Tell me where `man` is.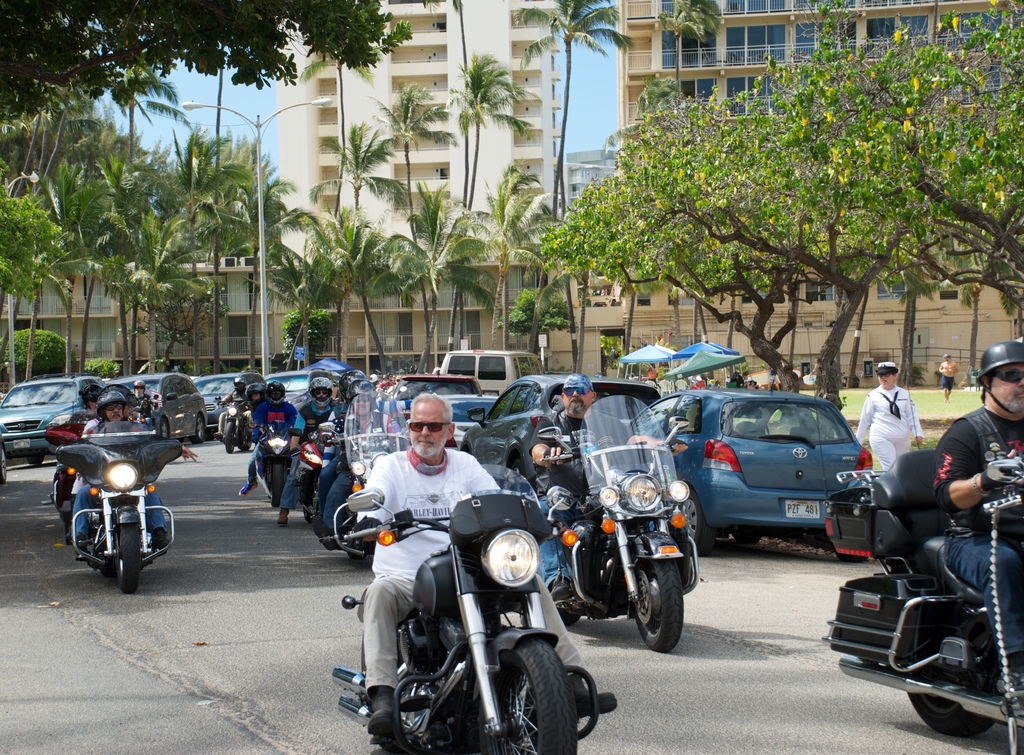
`man` is at (83,381,146,432).
